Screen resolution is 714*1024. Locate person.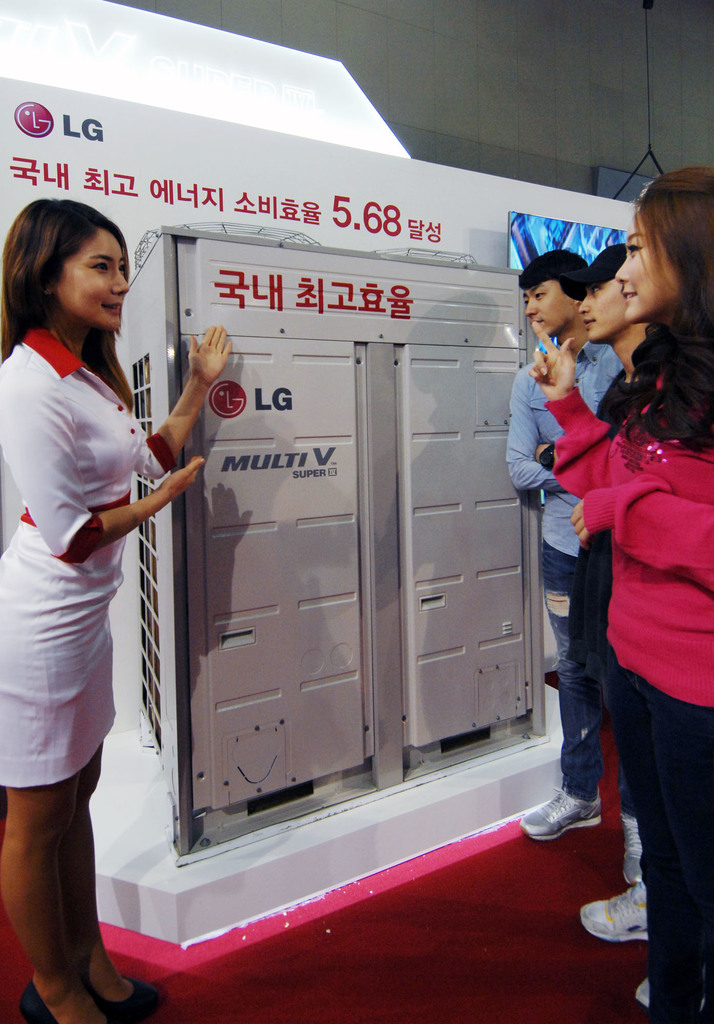
(492,248,622,841).
